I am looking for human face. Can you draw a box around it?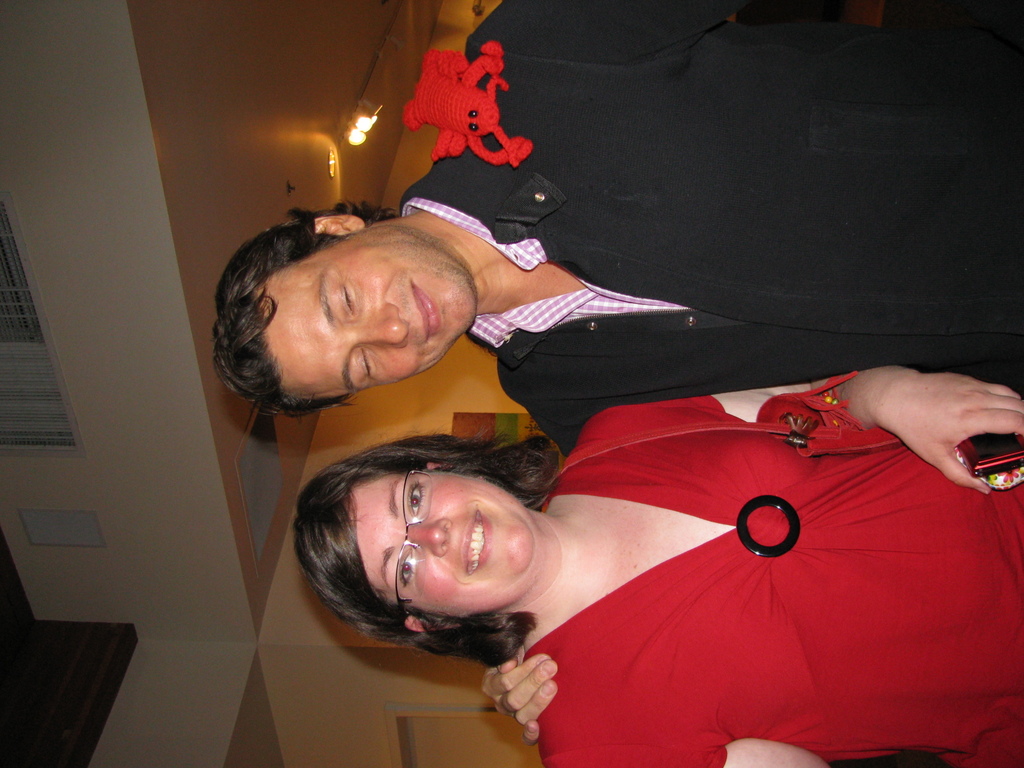
Sure, the bounding box is detection(348, 474, 538, 616).
